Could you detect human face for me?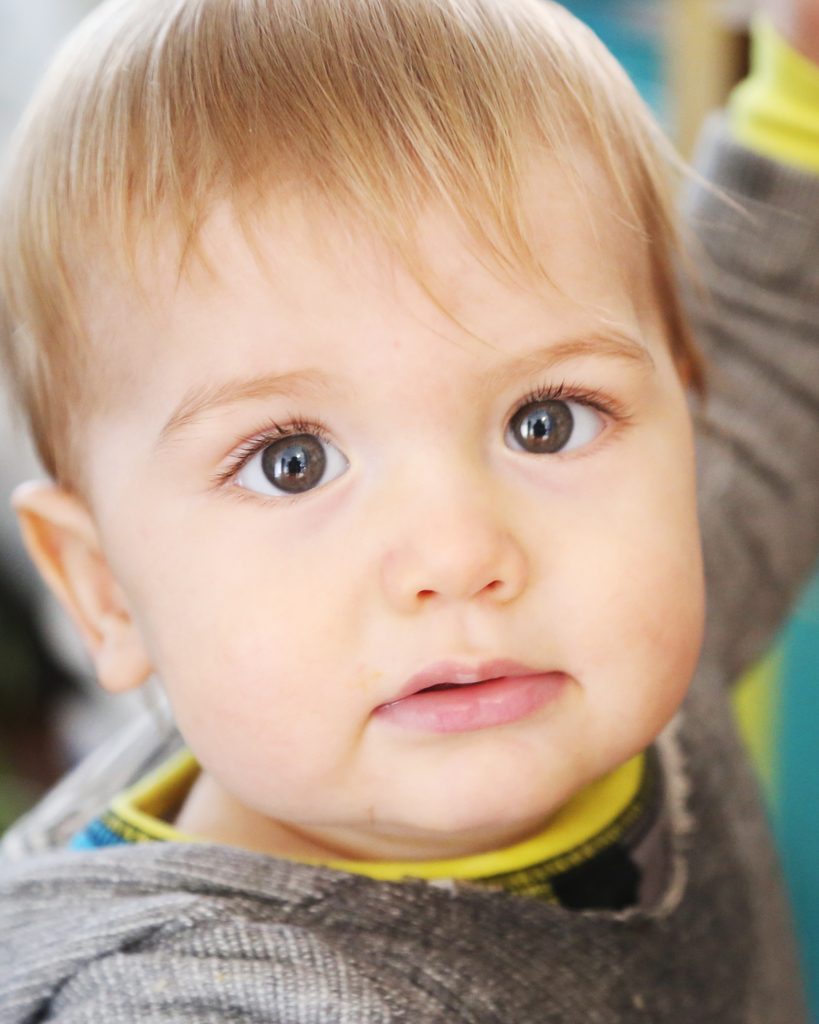
Detection result: [left=108, top=147, right=711, bottom=840].
